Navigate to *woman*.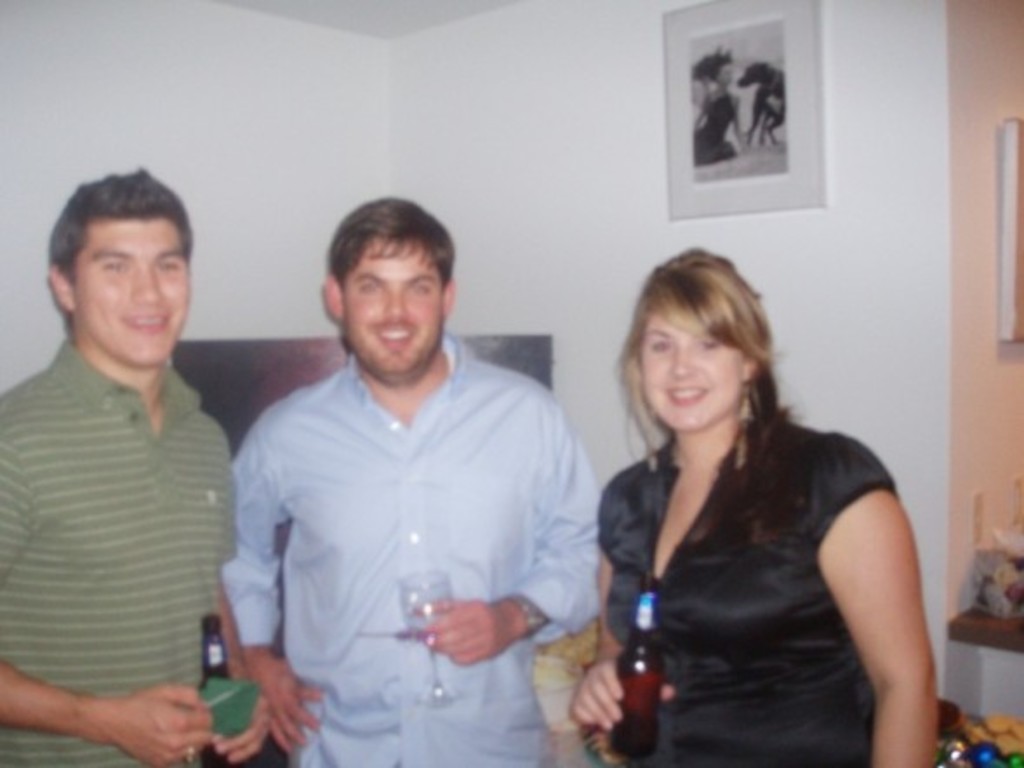
Navigation target: [left=565, top=229, right=923, bottom=767].
